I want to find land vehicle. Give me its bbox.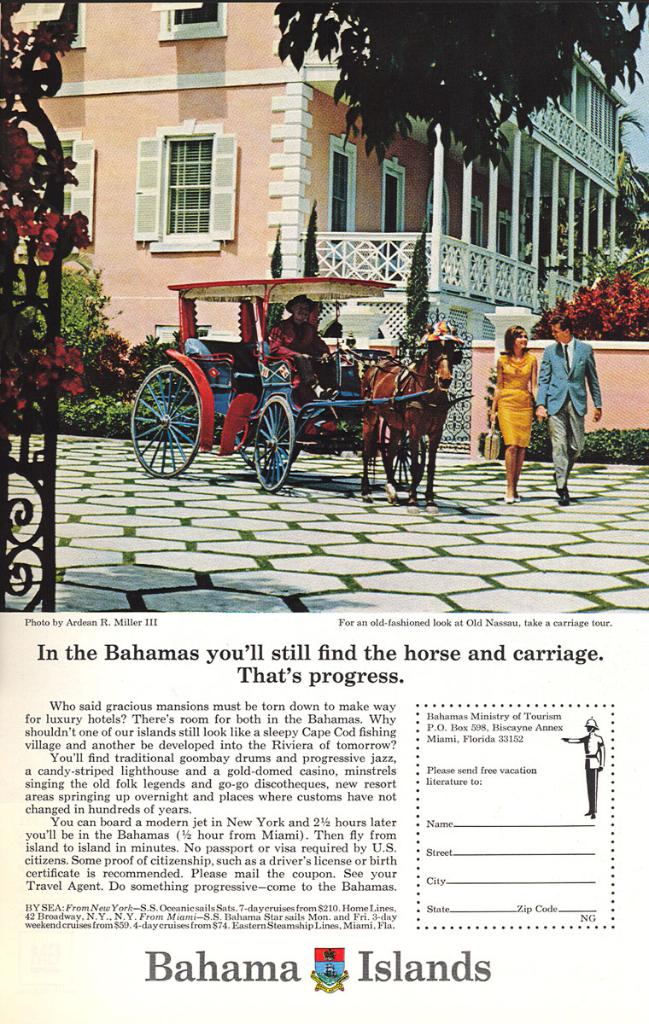
[133,273,436,478].
